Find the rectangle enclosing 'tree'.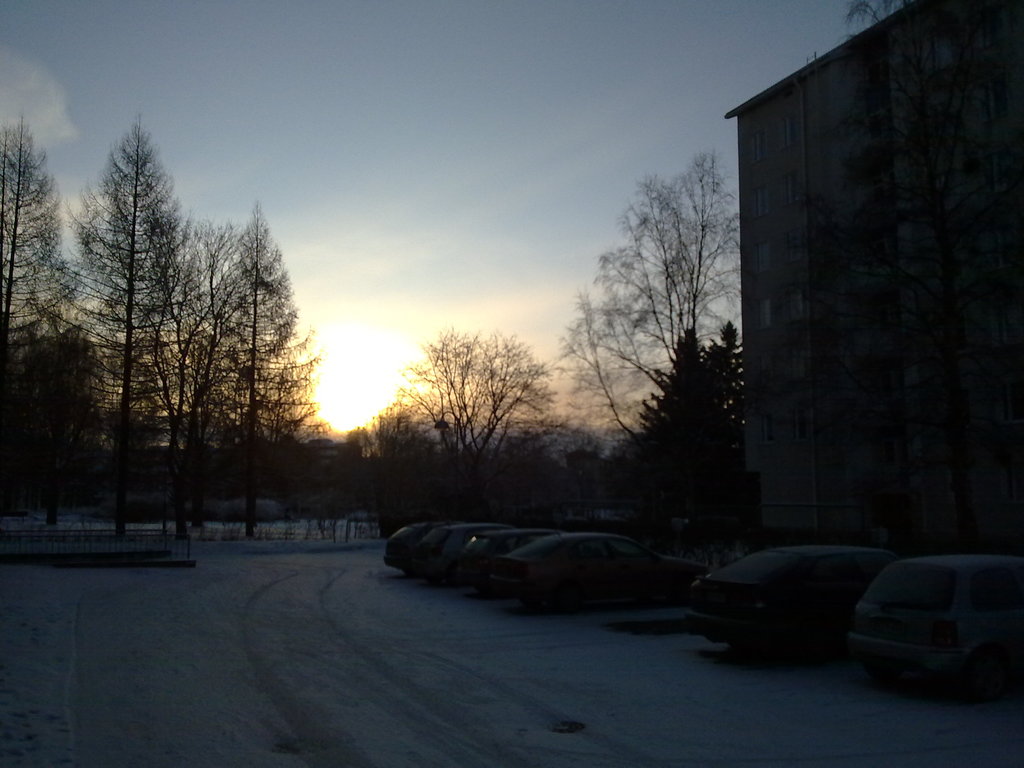
<region>838, 0, 915, 44</region>.
